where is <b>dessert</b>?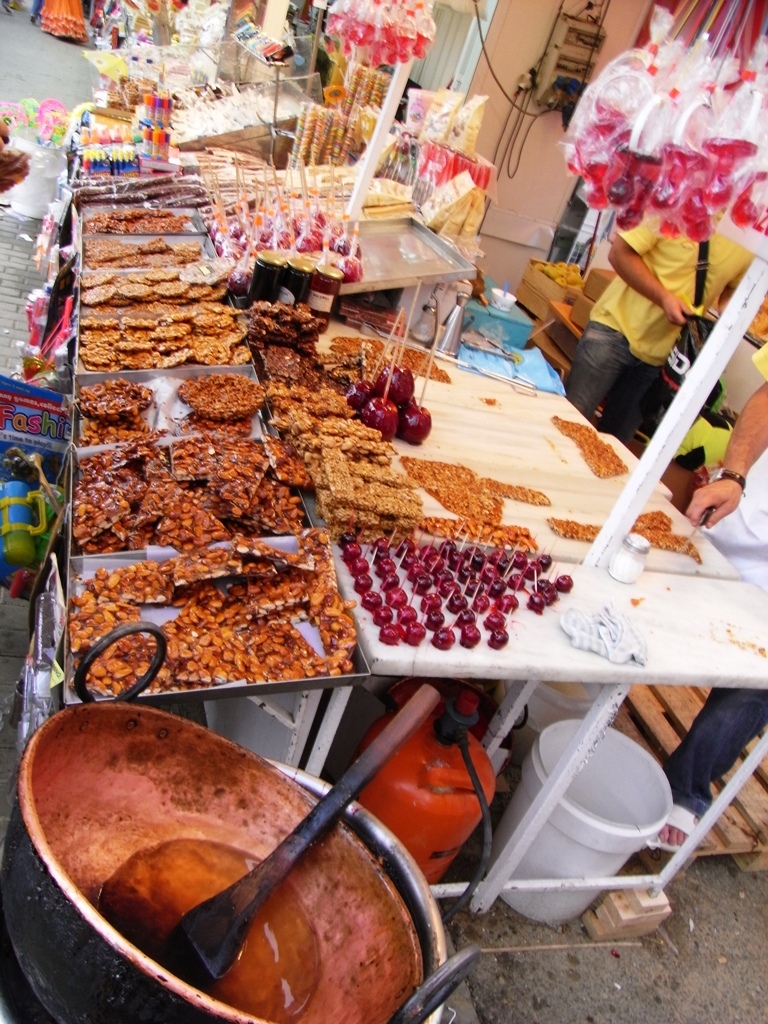
(left=77, top=477, right=134, bottom=542).
